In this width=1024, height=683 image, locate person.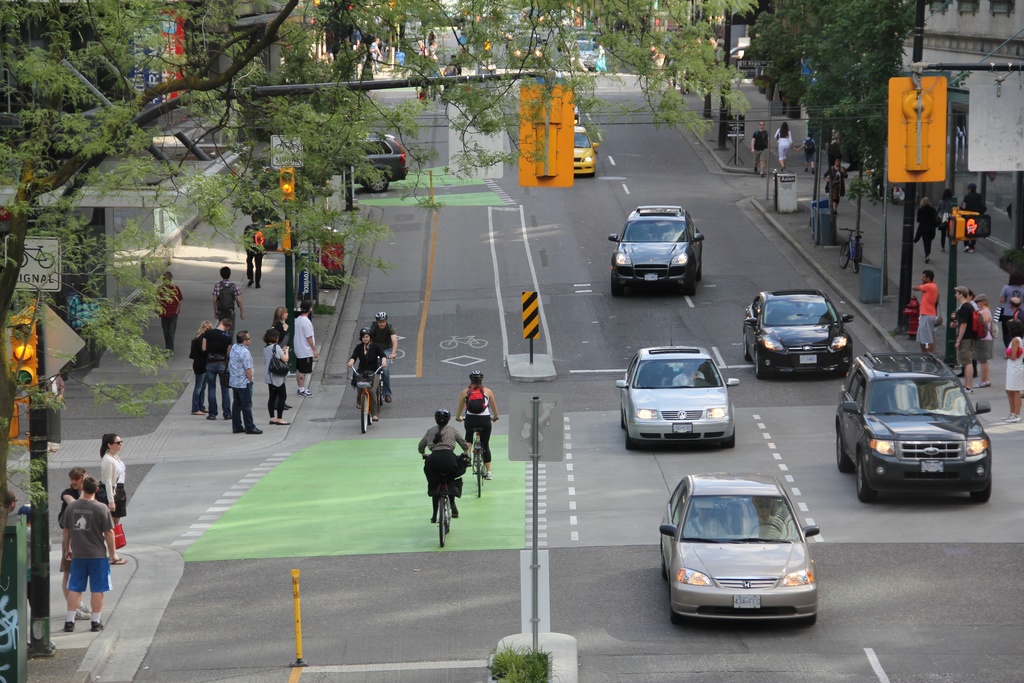
Bounding box: crop(799, 135, 815, 173).
